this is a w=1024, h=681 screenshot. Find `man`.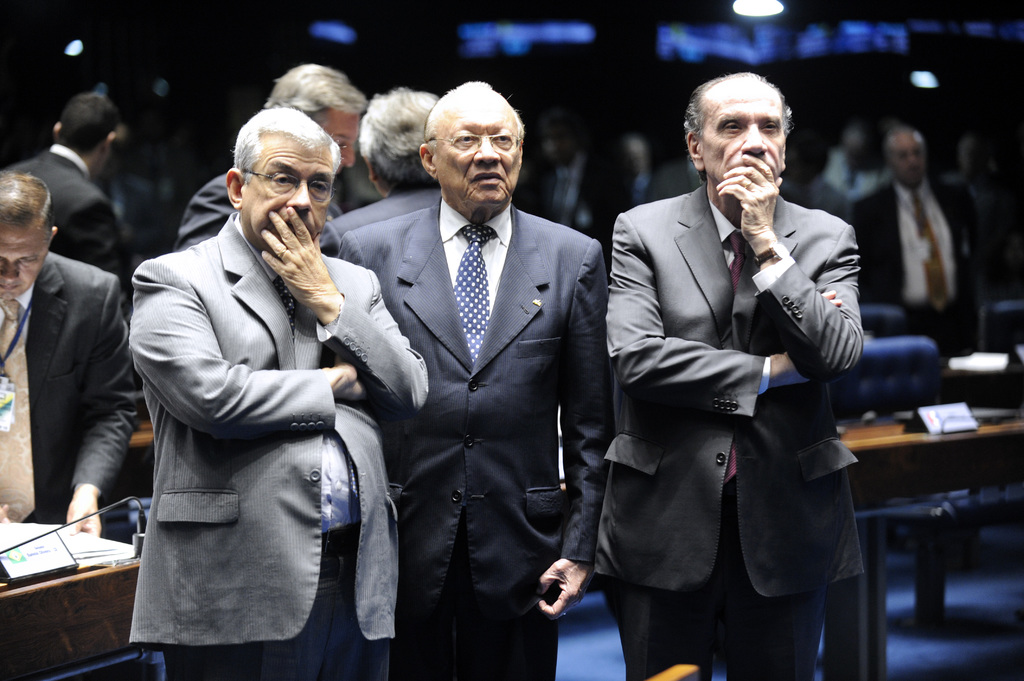
Bounding box: <region>120, 71, 415, 680</region>.
